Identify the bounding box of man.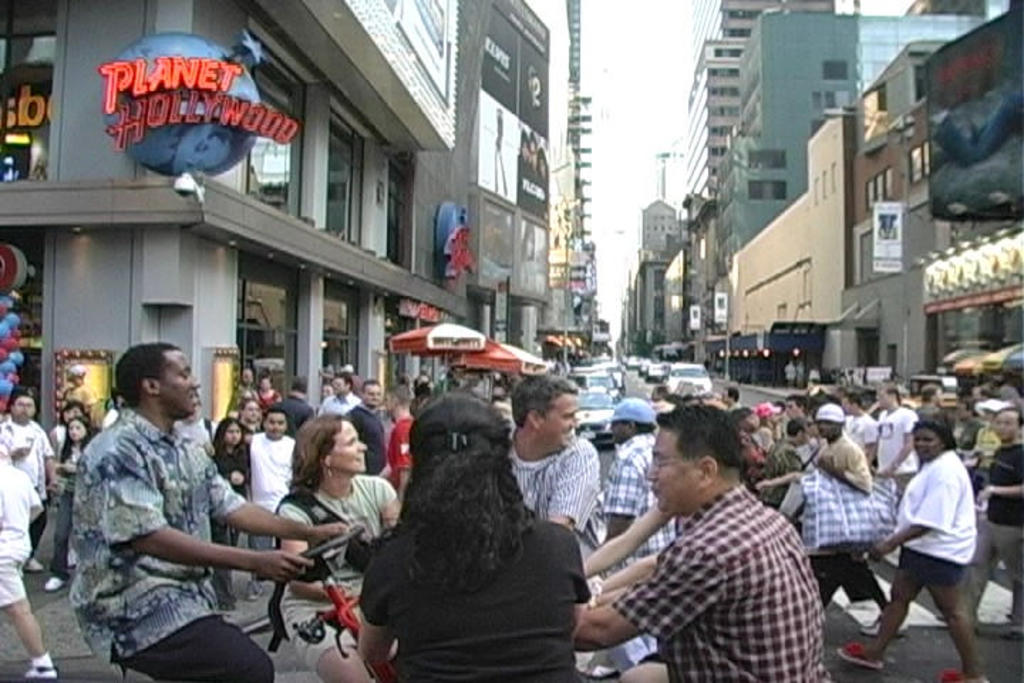
[left=333, top=371, right=388, bottom=470].
